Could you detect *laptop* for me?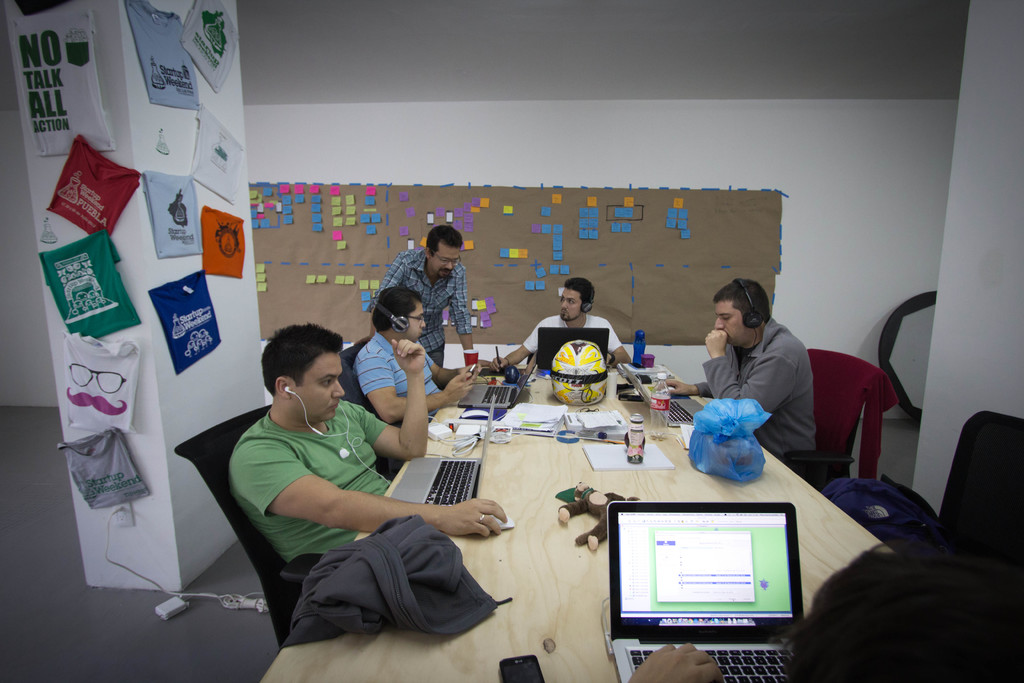
Detection result: 457:352:537:409.
